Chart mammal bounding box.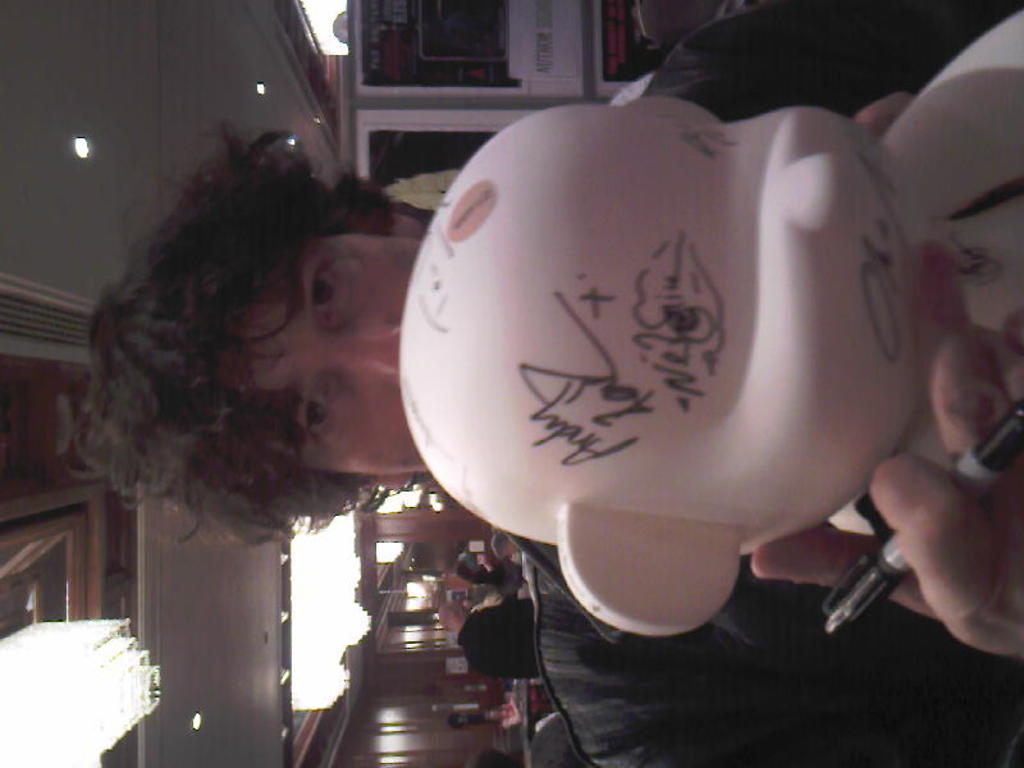
Charted: (433,595,541,676).
